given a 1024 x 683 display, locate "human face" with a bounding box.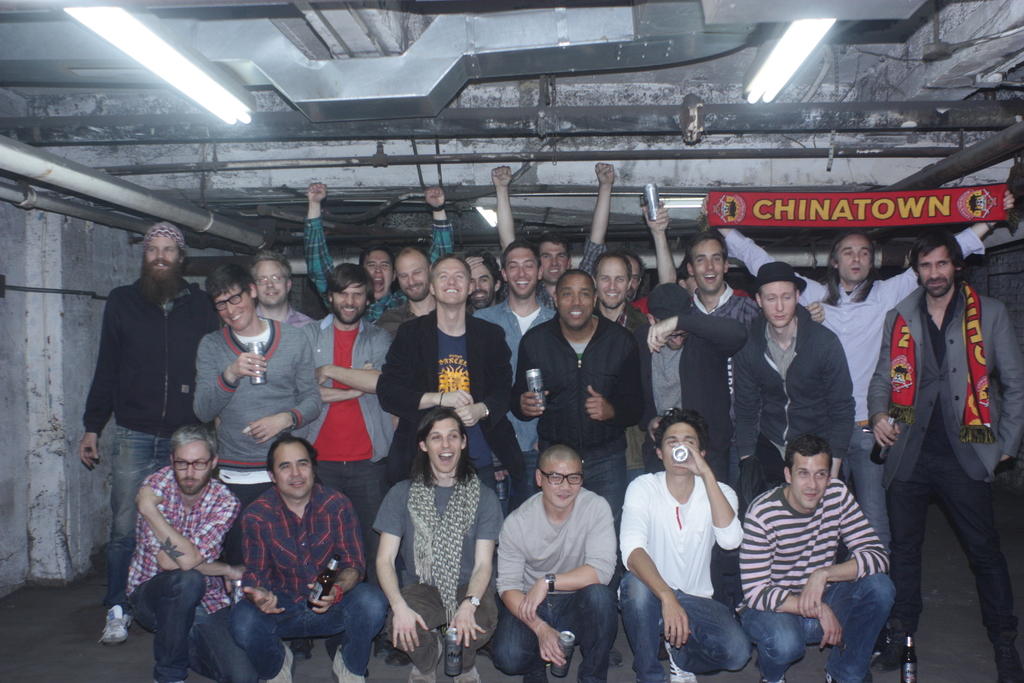
Located: x1=508, y1=249, x2=540, y2=291.
